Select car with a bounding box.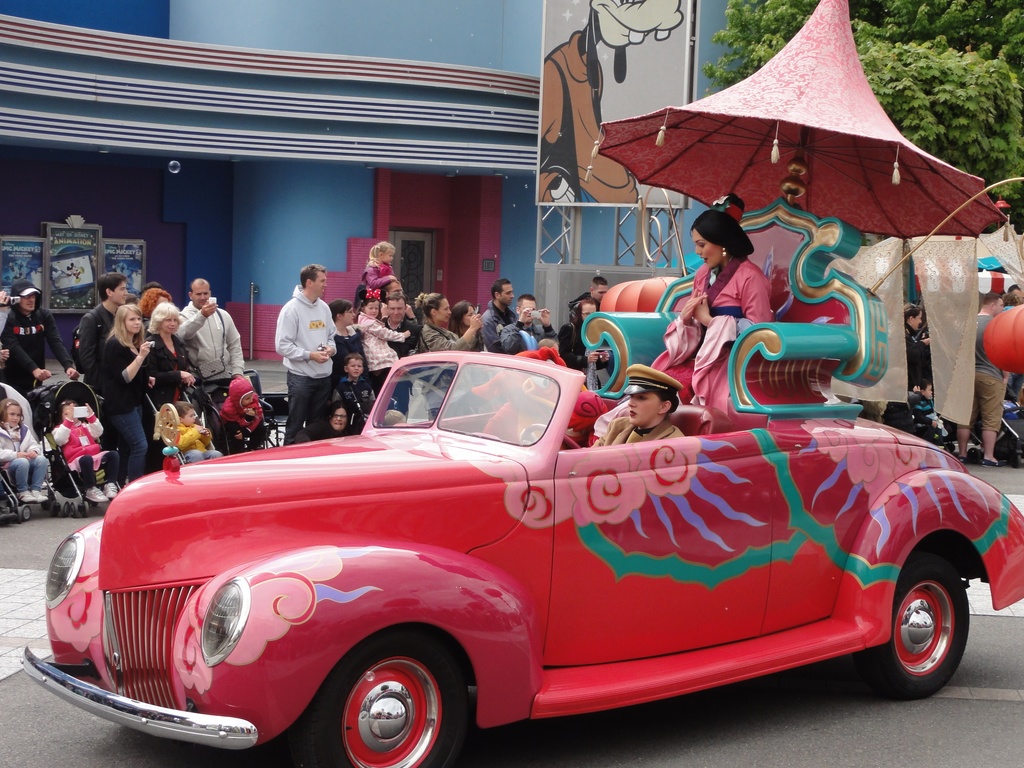
[20, 202, 1023, 767].
